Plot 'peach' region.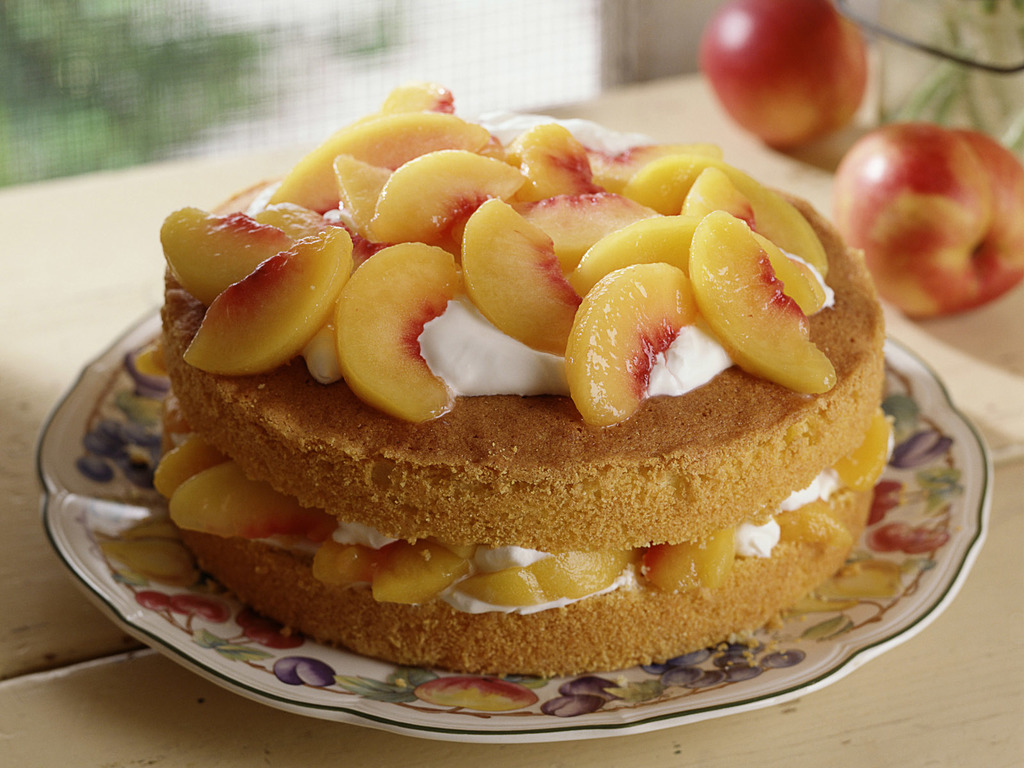
Plotted at (left=831, top=119, right=1023, bottom=320).
